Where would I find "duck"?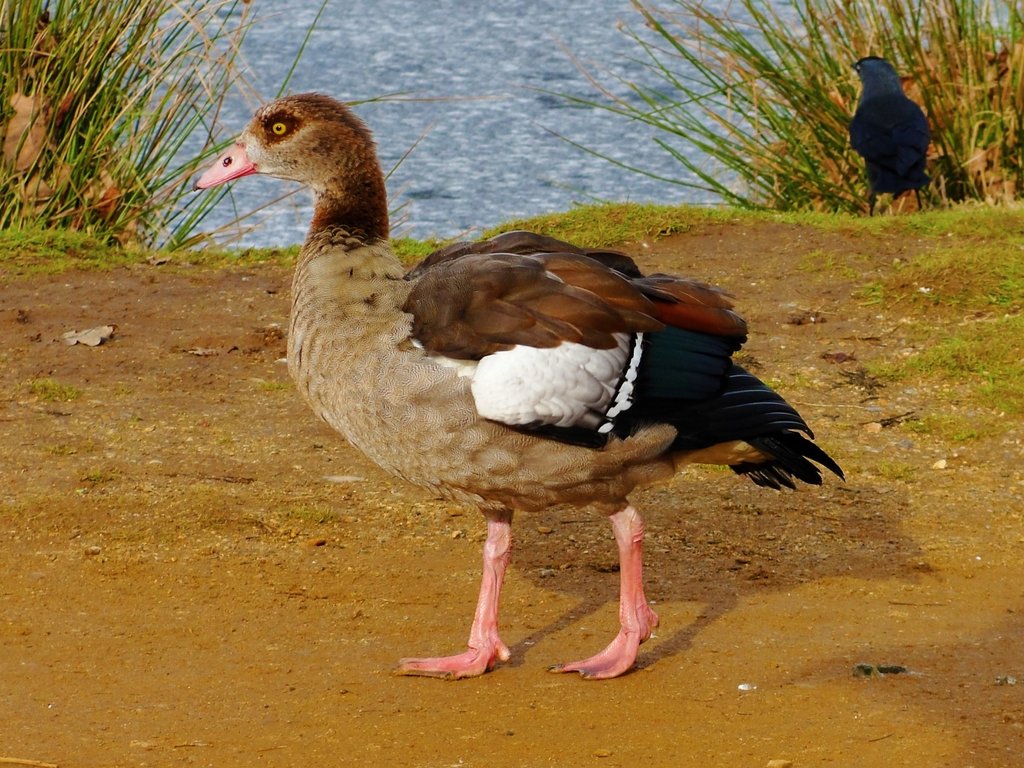
At box(169, 77, 836, 648).
